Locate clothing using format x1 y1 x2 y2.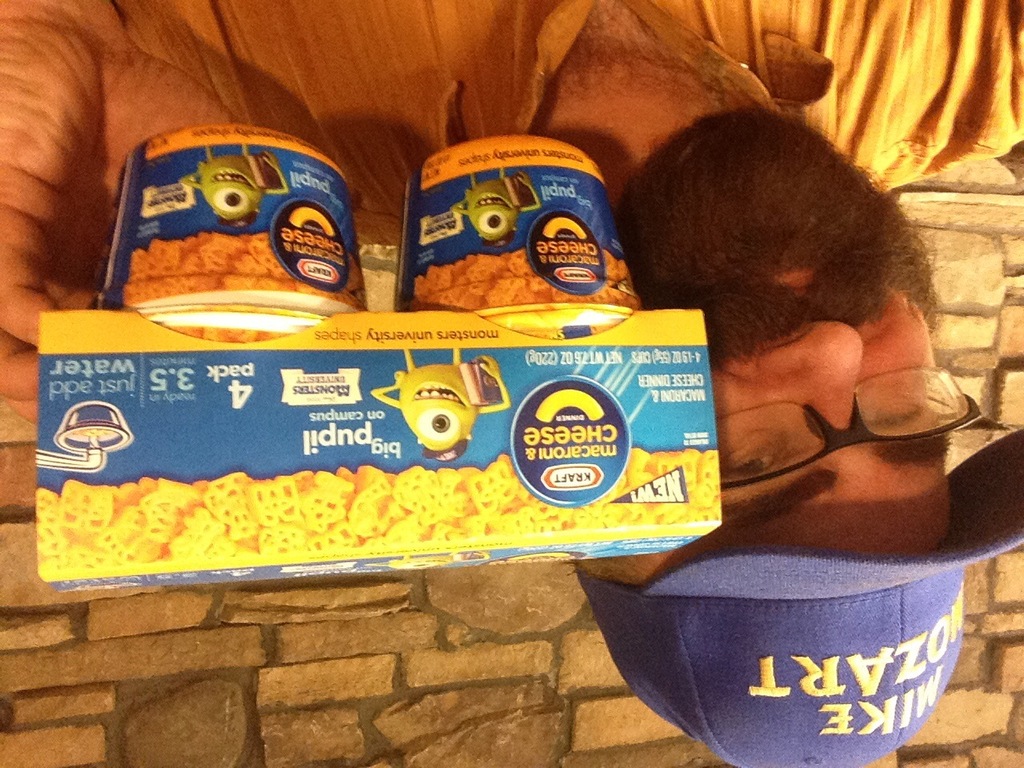
105 0 1023 243.
